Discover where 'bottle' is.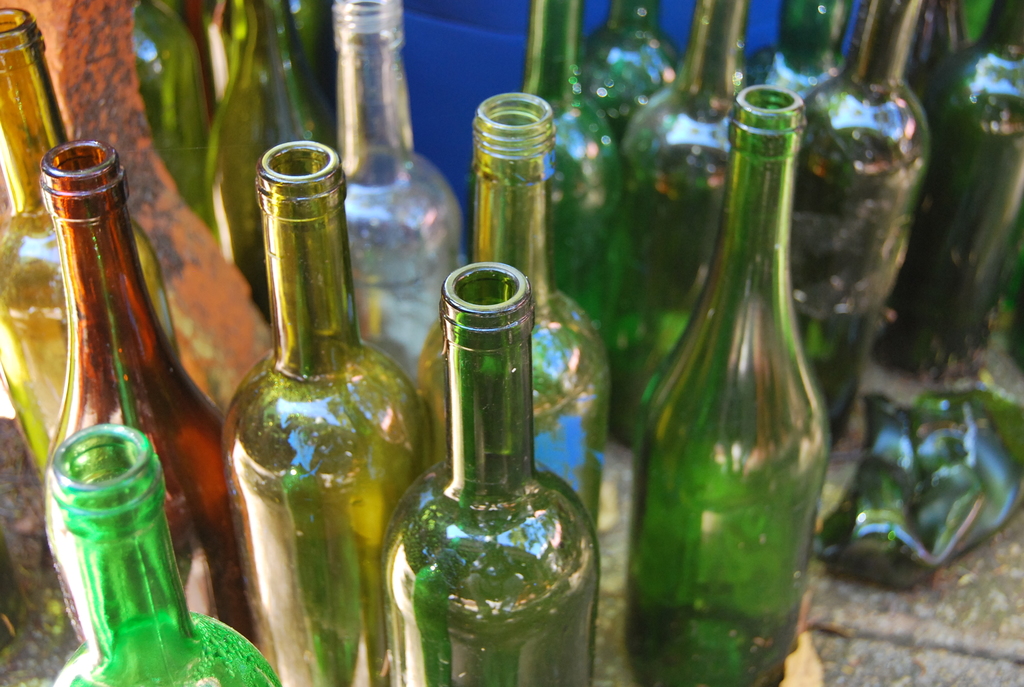
Discovered at bbox=[756, 1, 869, 102].
